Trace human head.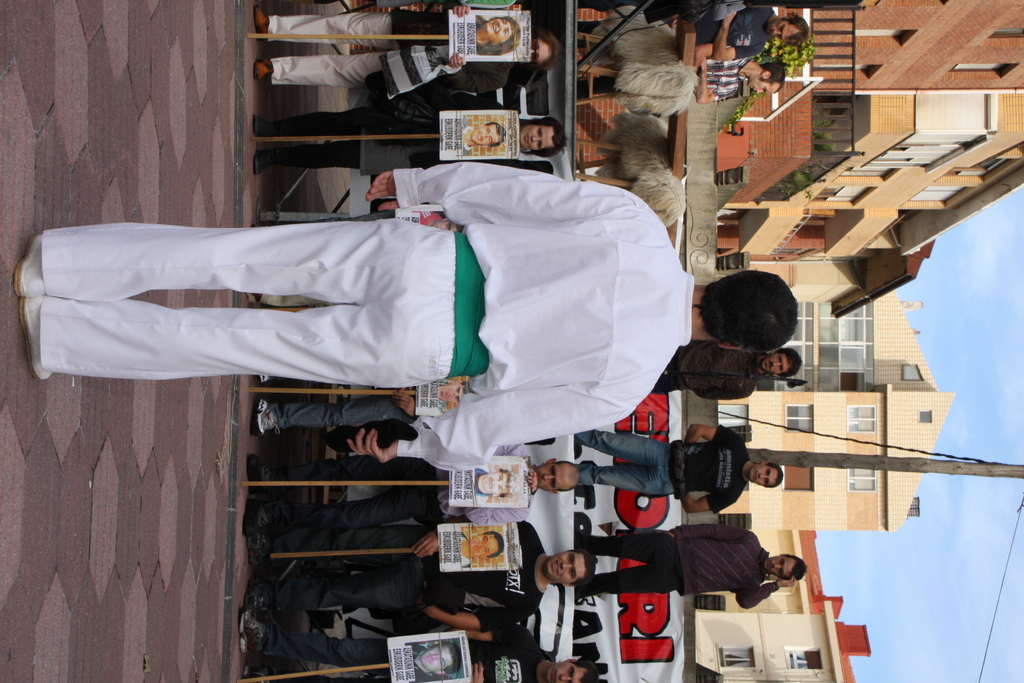
Traced to {"left": 761, "top": 352, "right": 803, "bottom": 378}.
